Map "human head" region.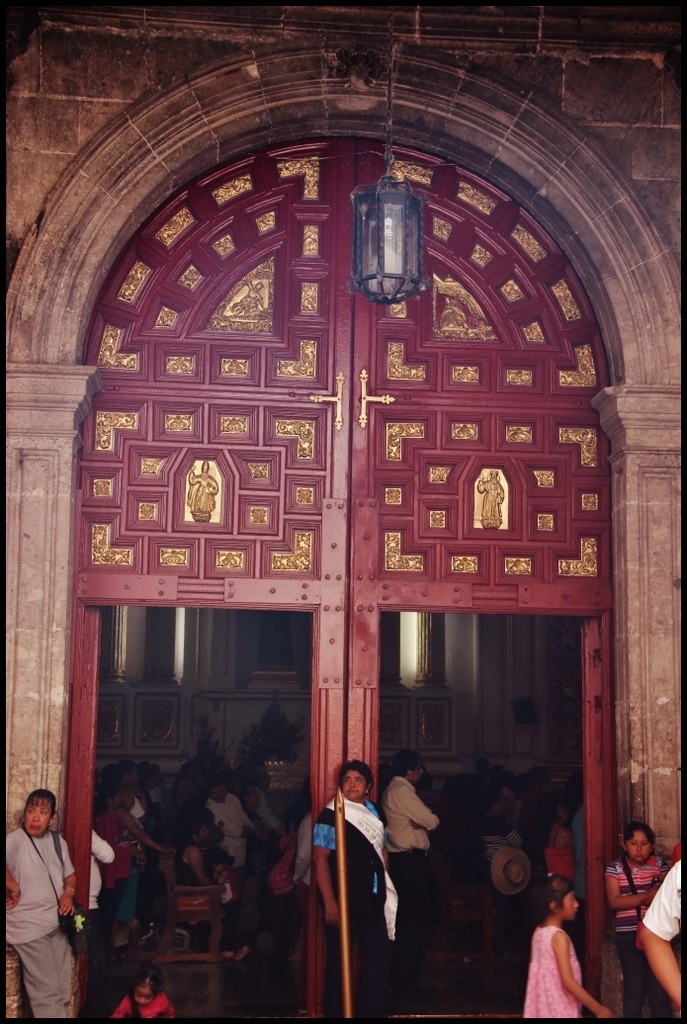
Mapped to (104, 764, 129, 784).
